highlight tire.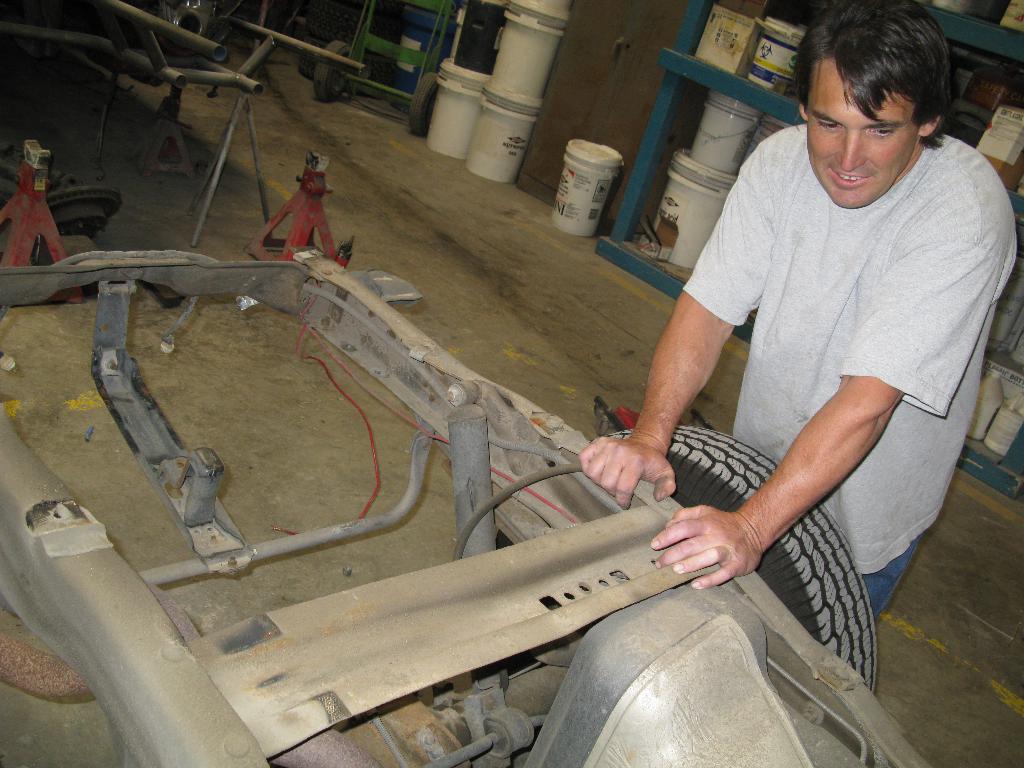
Highlighted region: x1=304, y1=0, x2=366, y2=42.
